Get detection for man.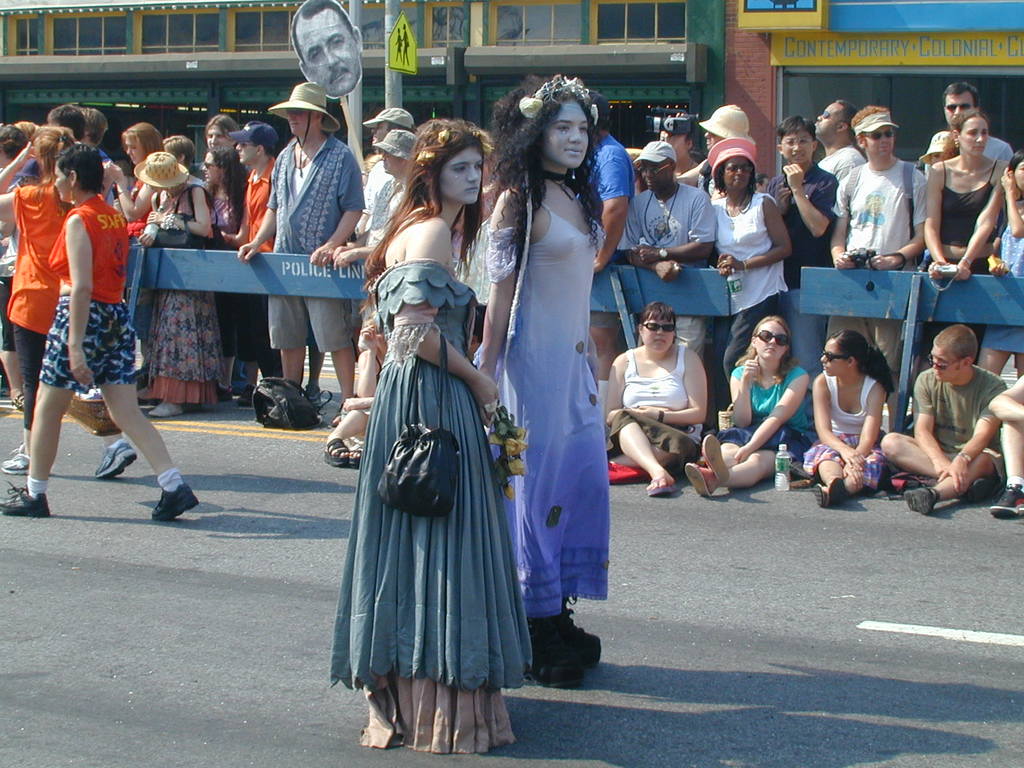
Detection: (13, 100, 88, 249).
